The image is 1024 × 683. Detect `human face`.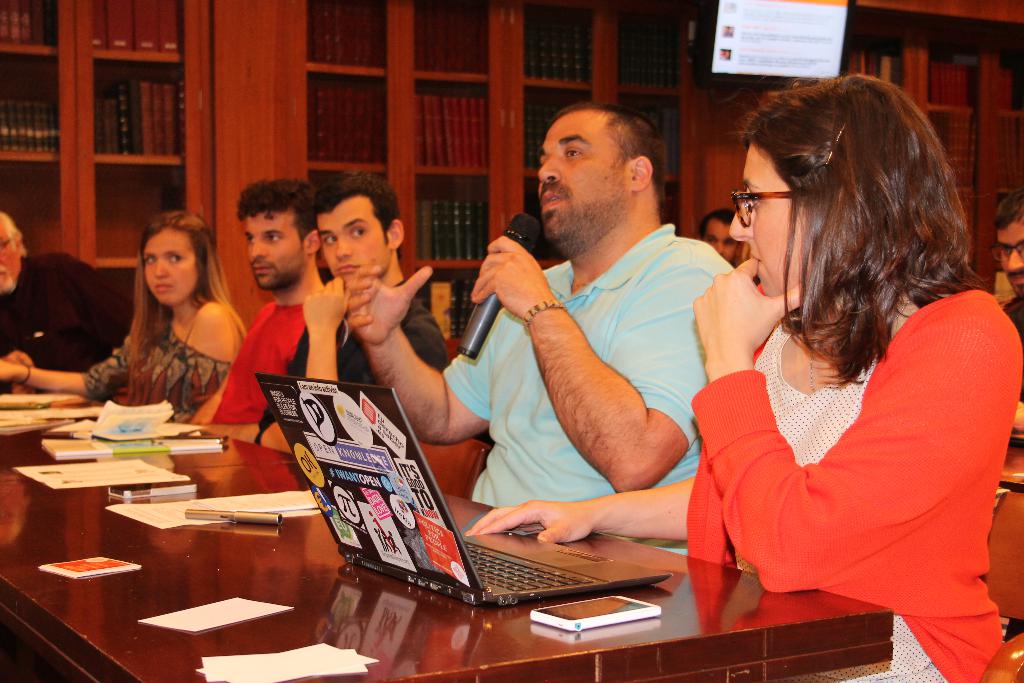
Detection: (left=729, top=140, right=812, bottom=294).
